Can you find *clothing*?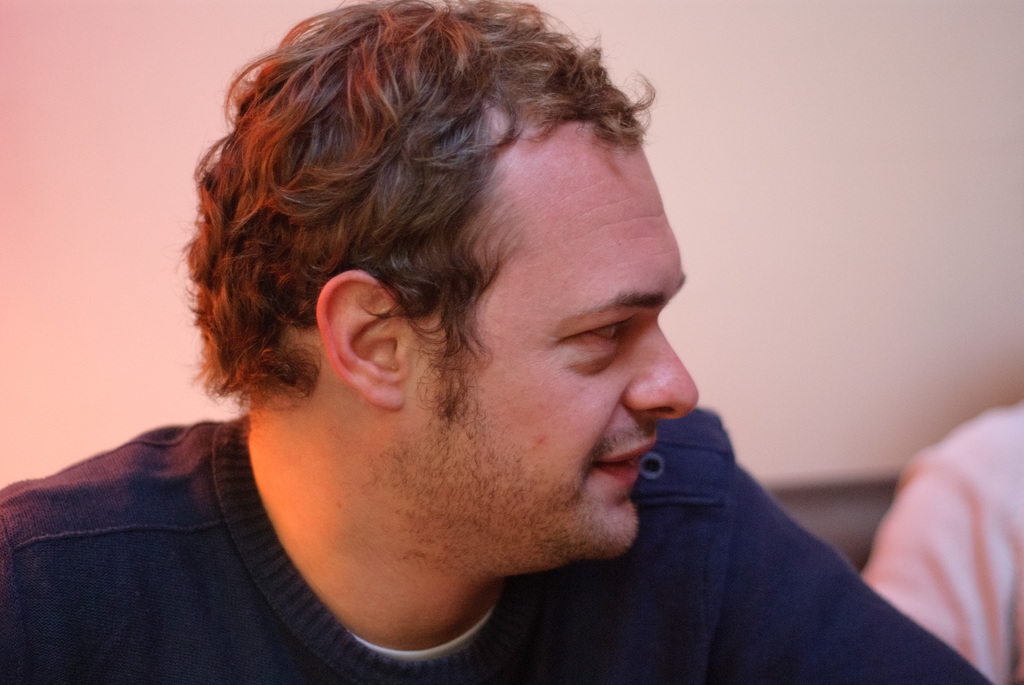
Yes, bounding box: bbox=[0, 402, 1003, 684].
